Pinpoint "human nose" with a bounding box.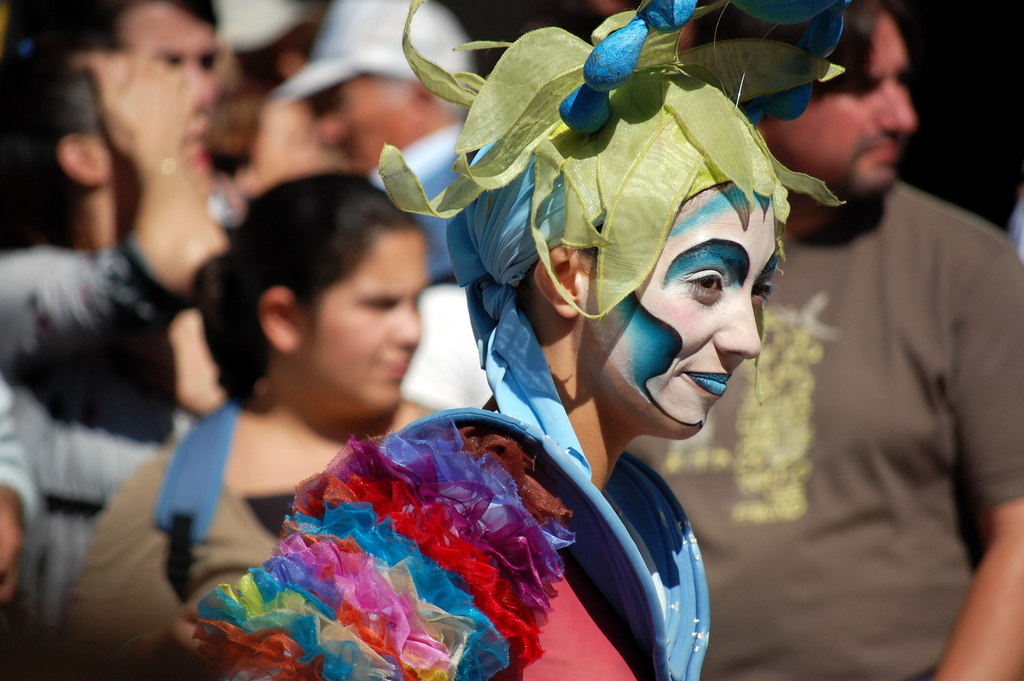
BBox(716, 295, 760, 358).
